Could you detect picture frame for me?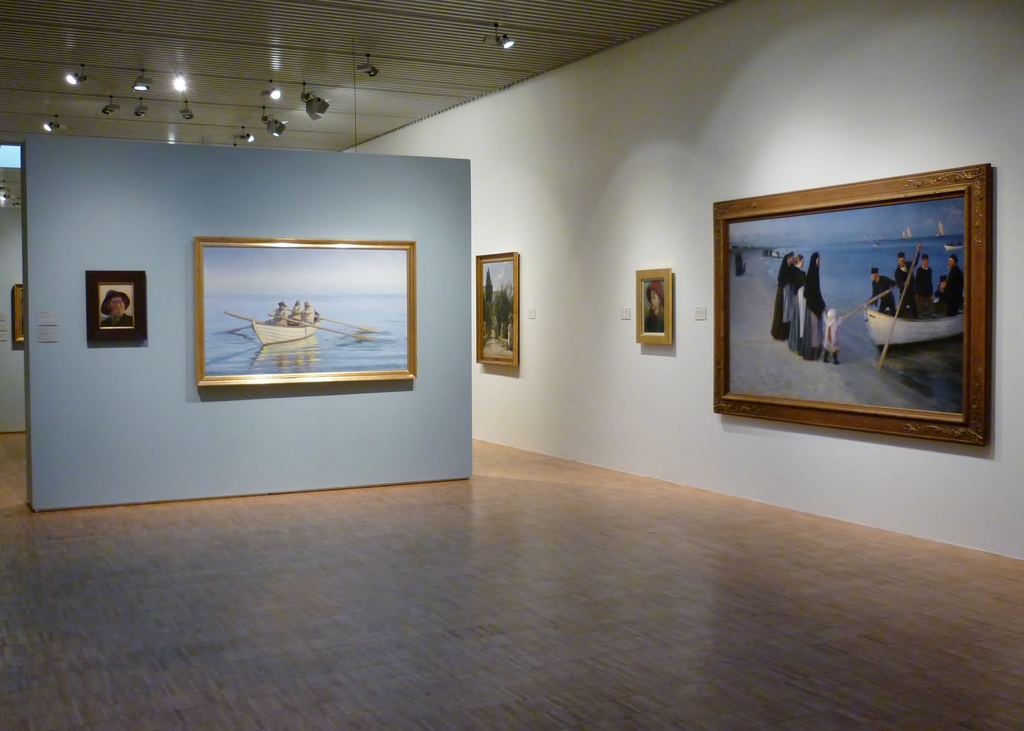
Detection result: 711 160 993 447.
